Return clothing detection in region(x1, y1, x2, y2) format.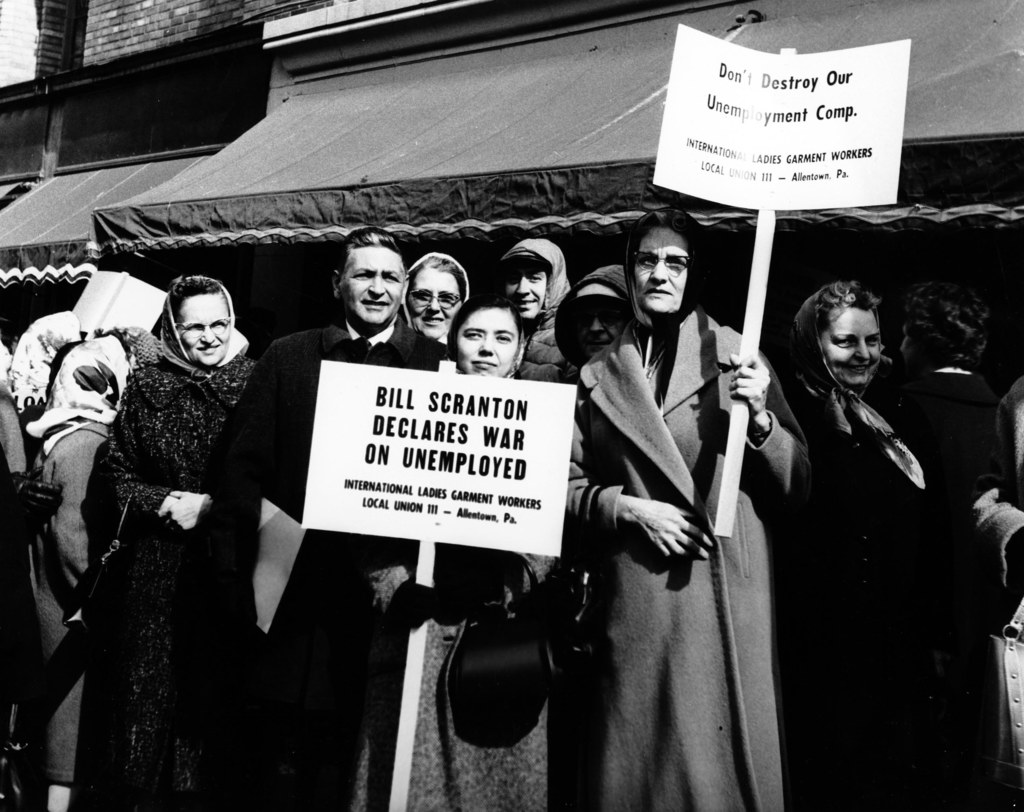
region(372, 383, 556, 811).
